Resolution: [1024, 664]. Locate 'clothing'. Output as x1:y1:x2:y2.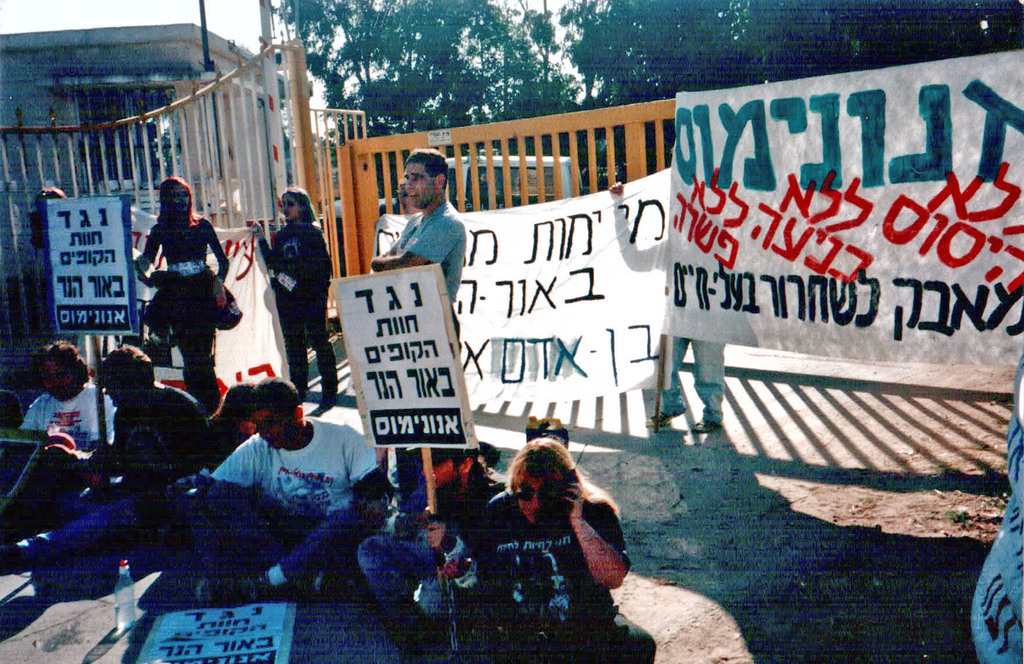
356:462:508:626.
